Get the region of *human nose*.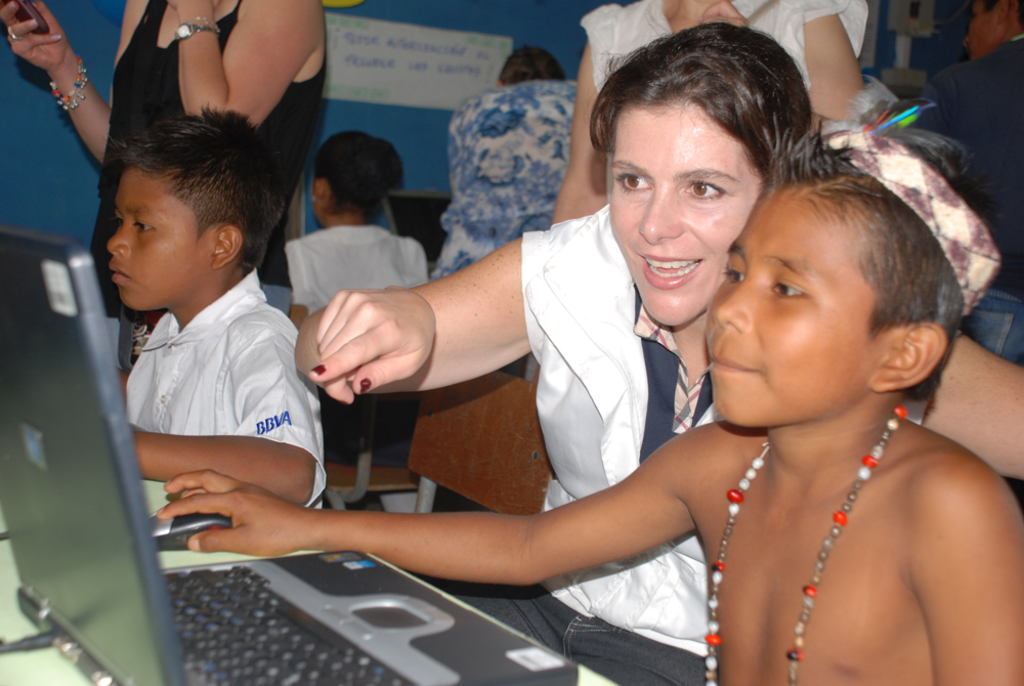
710/287/745/333.
